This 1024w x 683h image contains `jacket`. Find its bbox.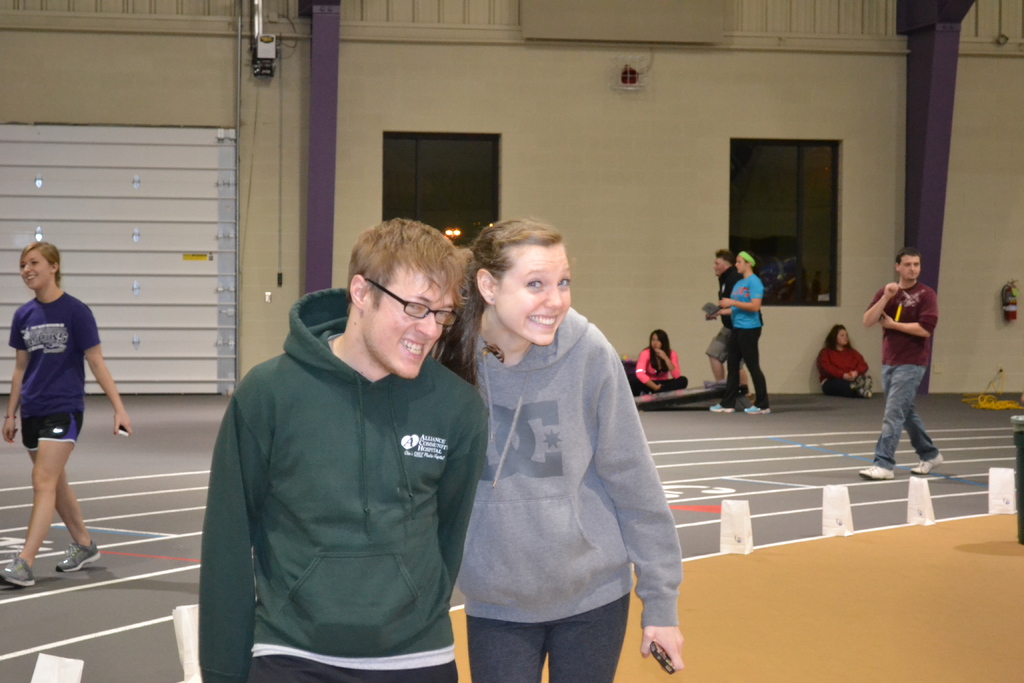
Rect(717, 263, 764, 331).
